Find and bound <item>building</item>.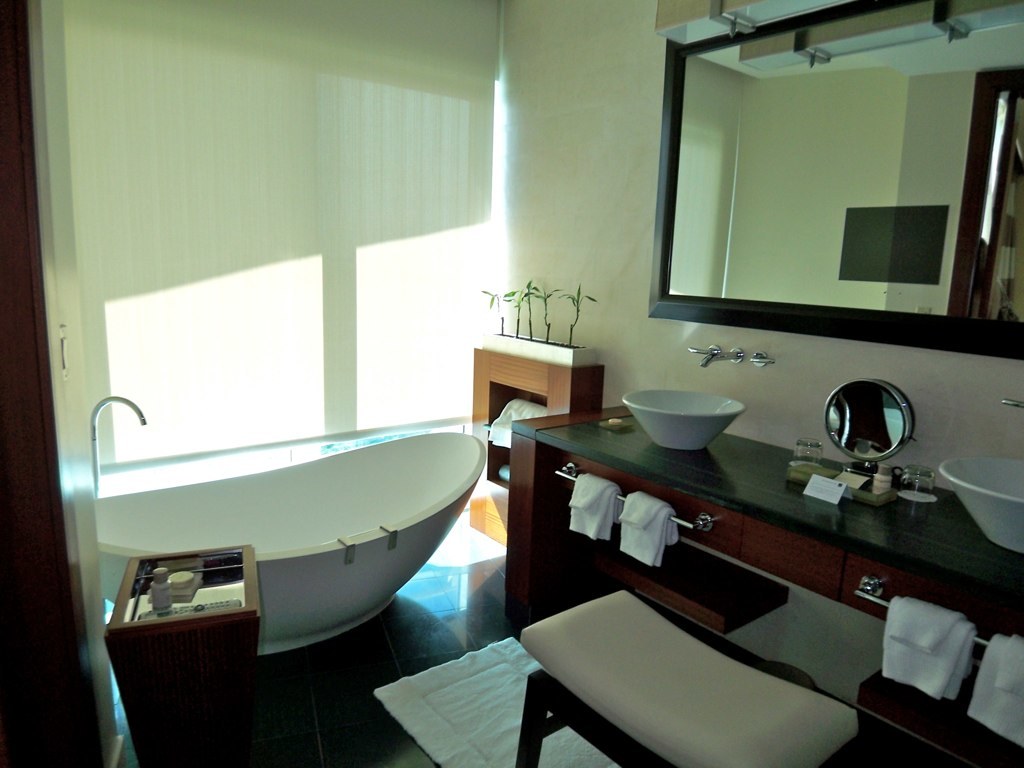
Bound: <box>0,0,1023,767</box>.
